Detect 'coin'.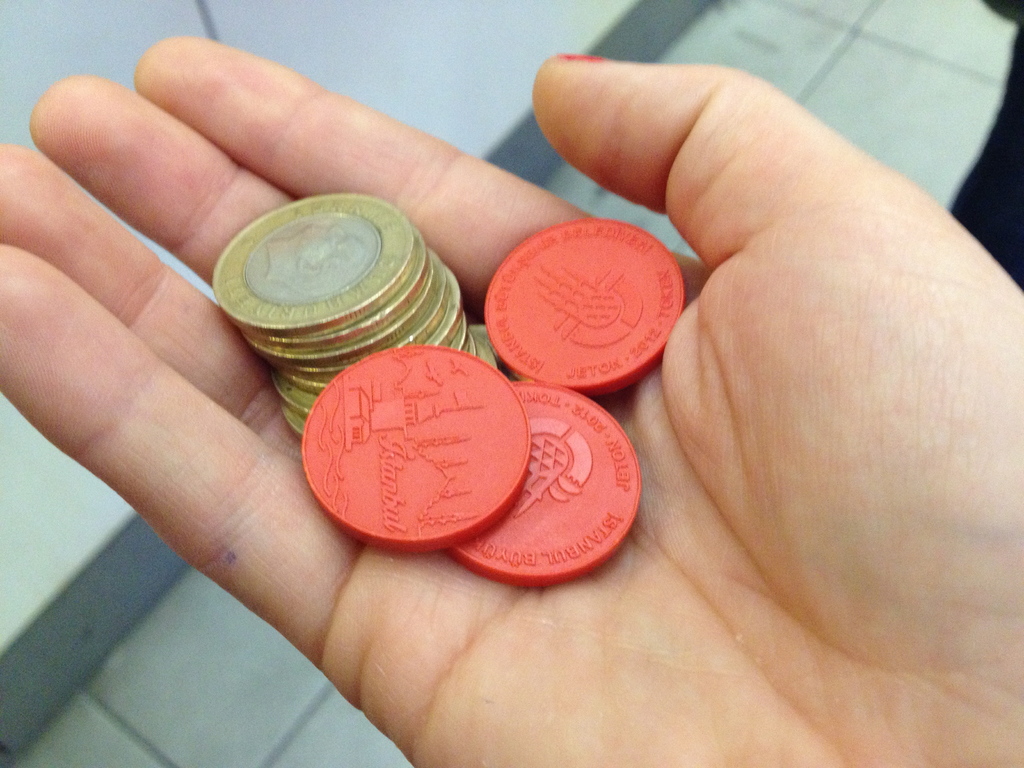
Detected at x1=239, y1=227, x2=429, y2=352.
